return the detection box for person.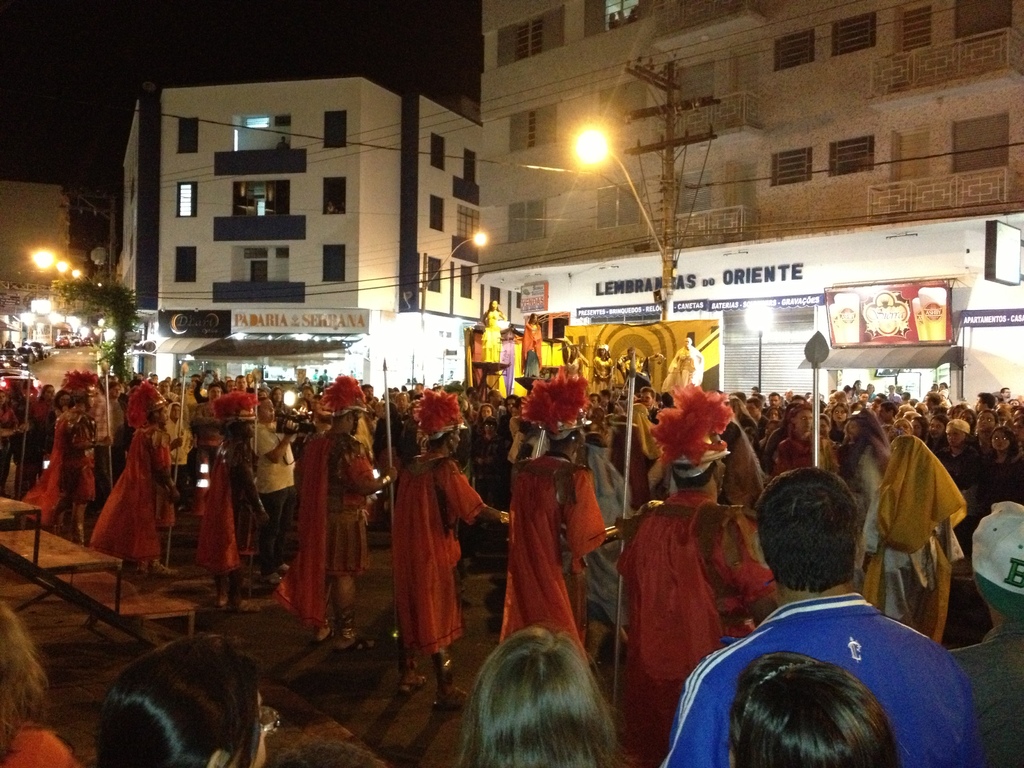
(631, 387, 666, 425).
